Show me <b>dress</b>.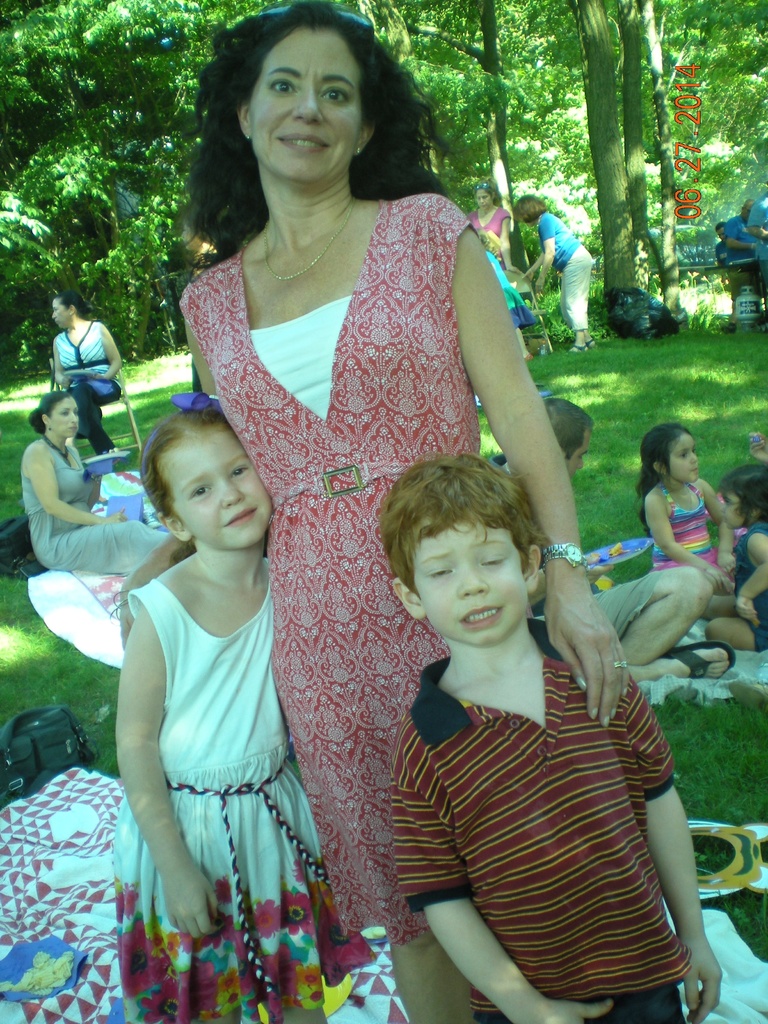
<b>dress</b> is here: detection(23, 438, 179, 574).
